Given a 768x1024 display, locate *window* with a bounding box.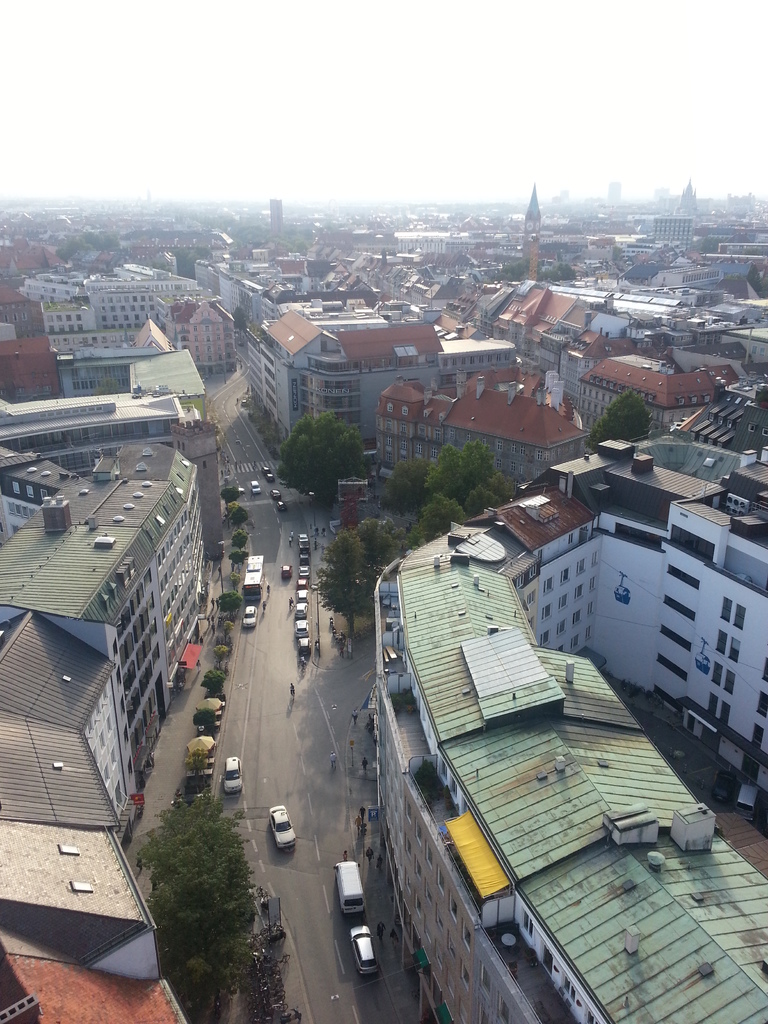
Located: (611, 407, 619, 421).
